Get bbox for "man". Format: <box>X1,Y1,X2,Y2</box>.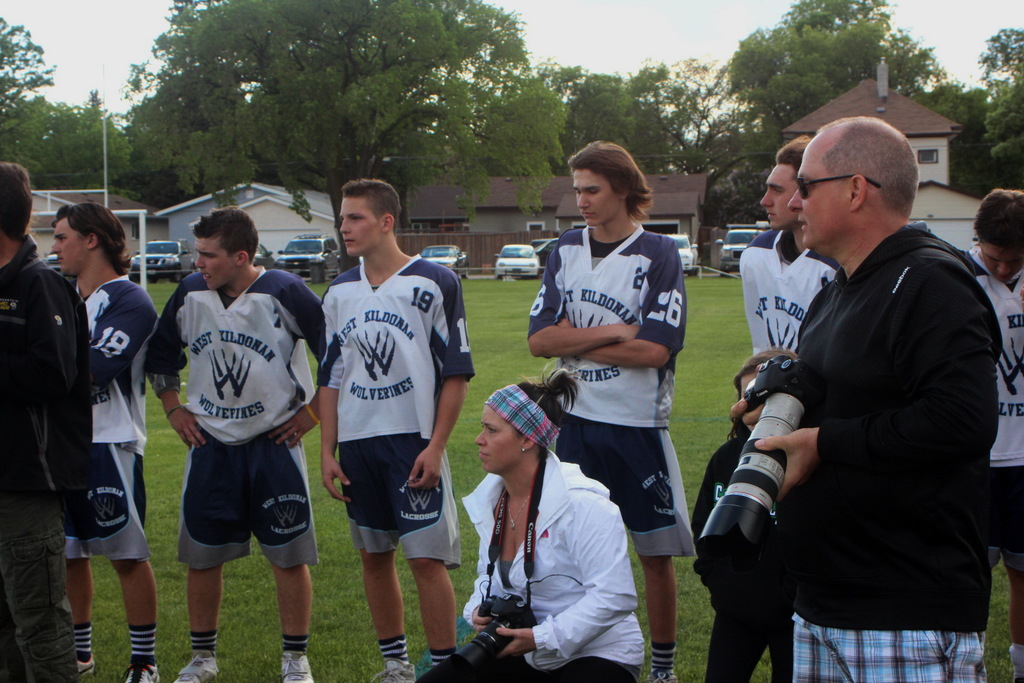
<box>739,91,1017,682</box>.
